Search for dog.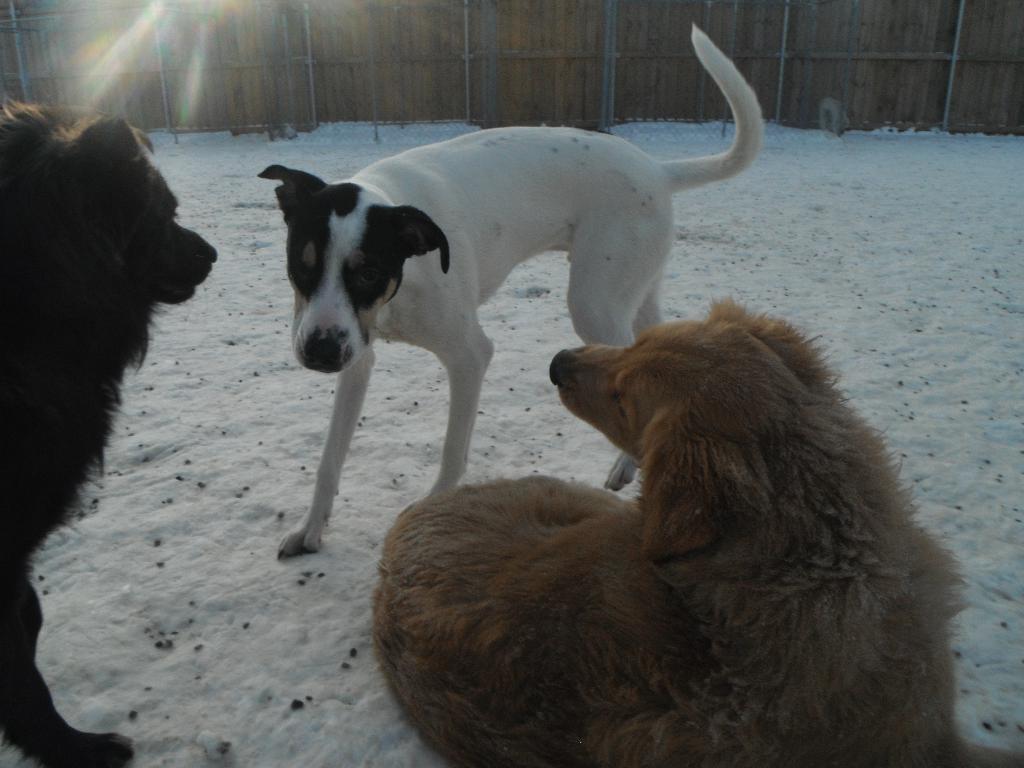
Found at left=255, top=22, right=768, bottom=559.
